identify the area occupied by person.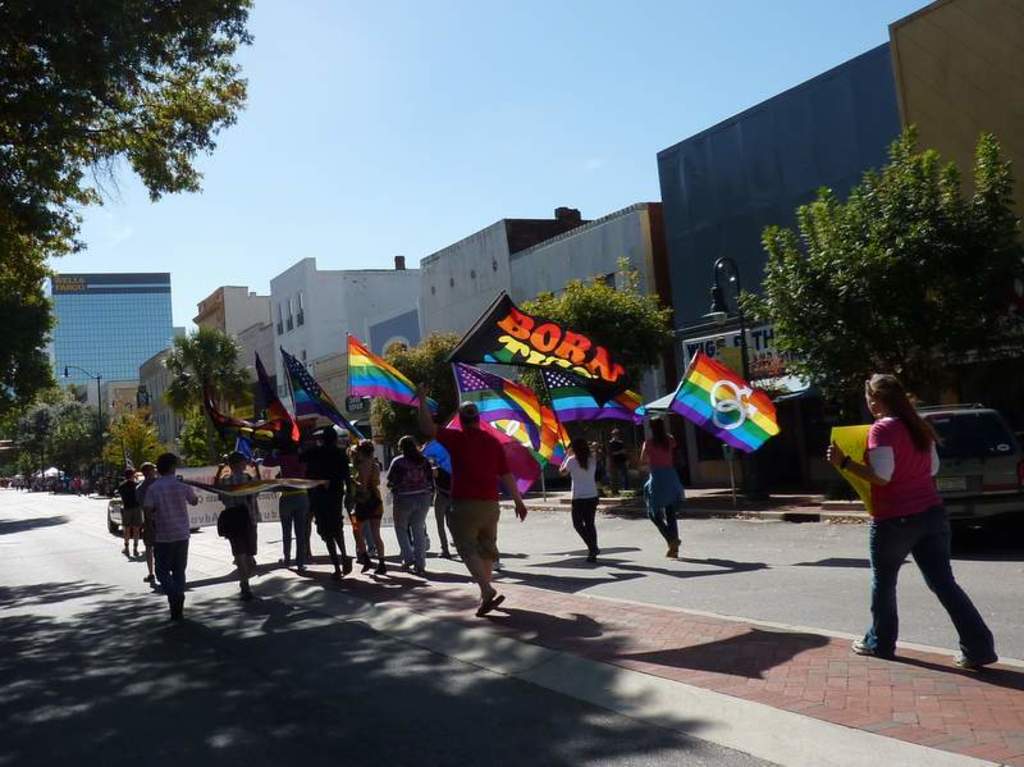
Area: bbox=(212, 447, 256, 604).
